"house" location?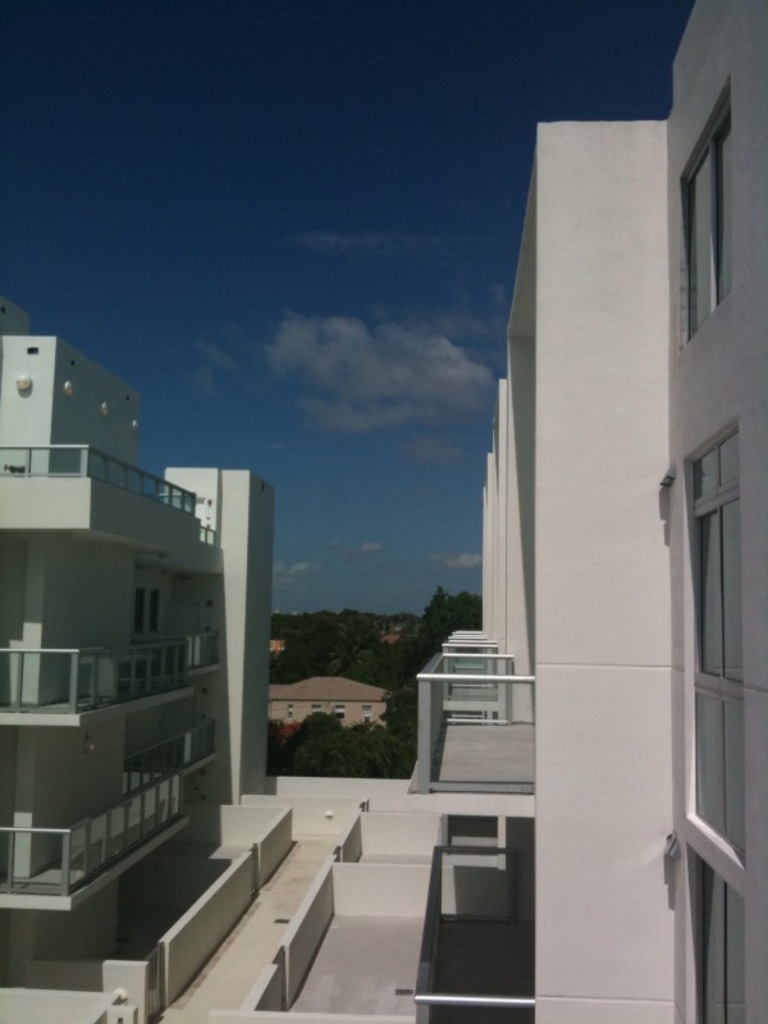
bbox=[0, 293, 284, 1023]
